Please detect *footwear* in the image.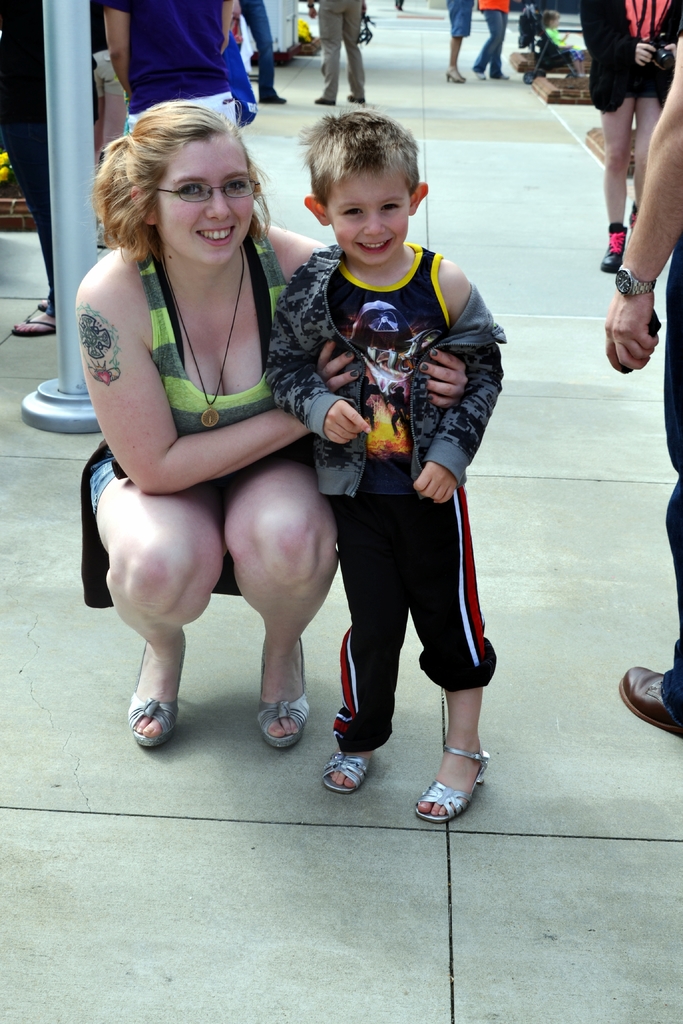
{"left": 476, "top": 71, "right": 489, "bottom": 81}.
